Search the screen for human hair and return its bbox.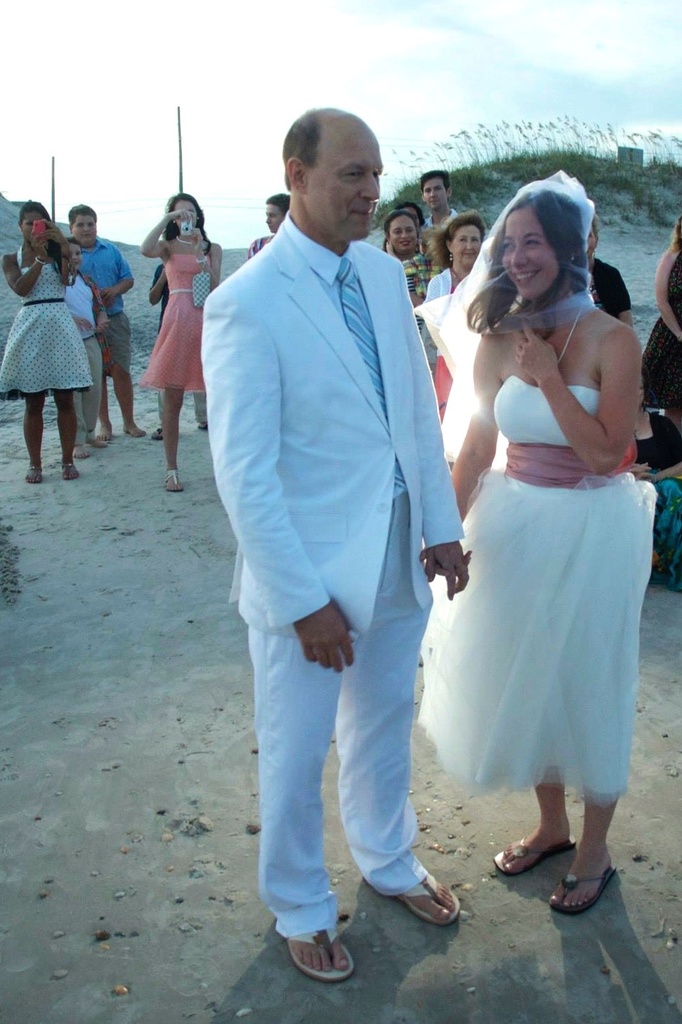
Found: pyautogui.locateOnScreen(163, 193, 209, 251).
